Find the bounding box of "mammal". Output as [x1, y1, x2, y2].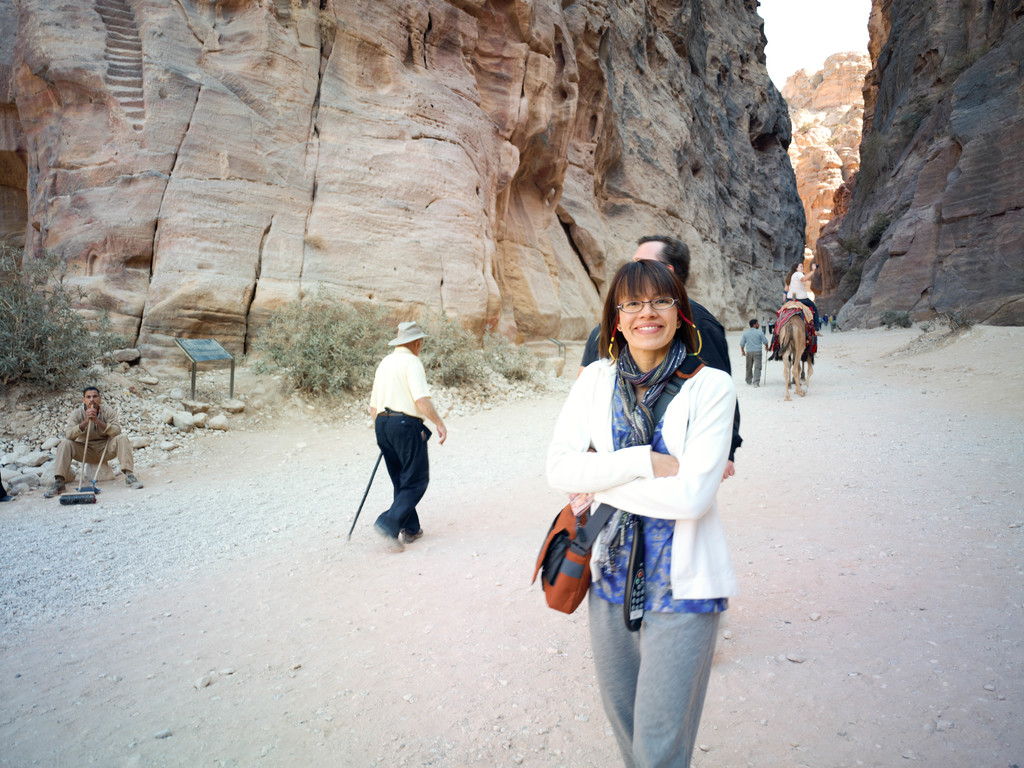
[771, 299, 820, 401].
